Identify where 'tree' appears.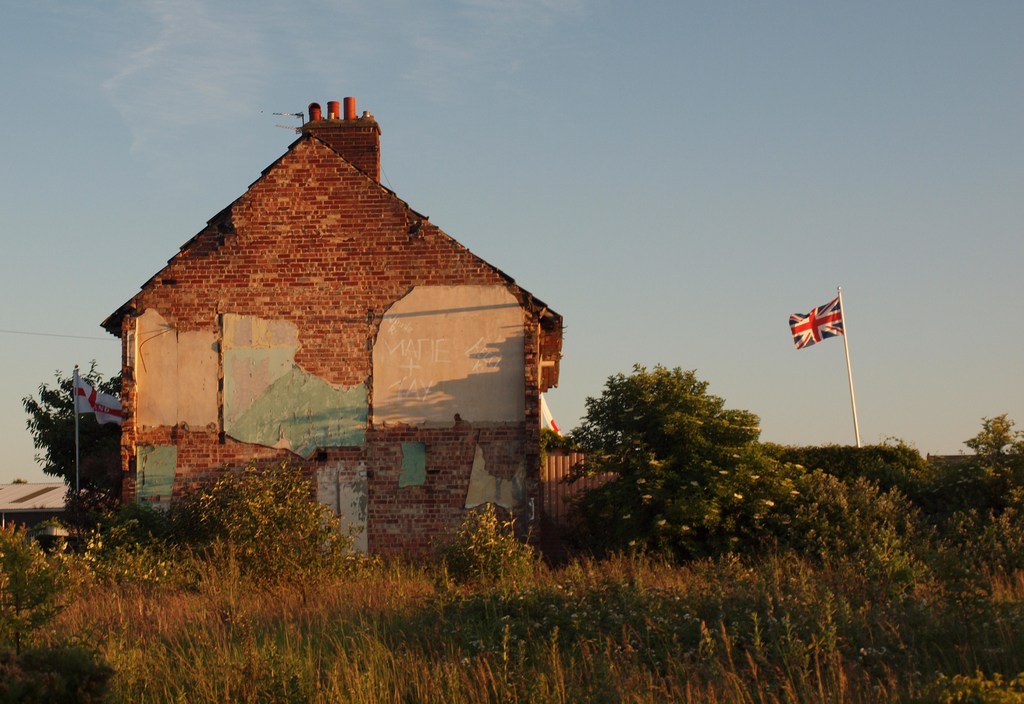
Appears at detection(12, 353, 119, 525).
